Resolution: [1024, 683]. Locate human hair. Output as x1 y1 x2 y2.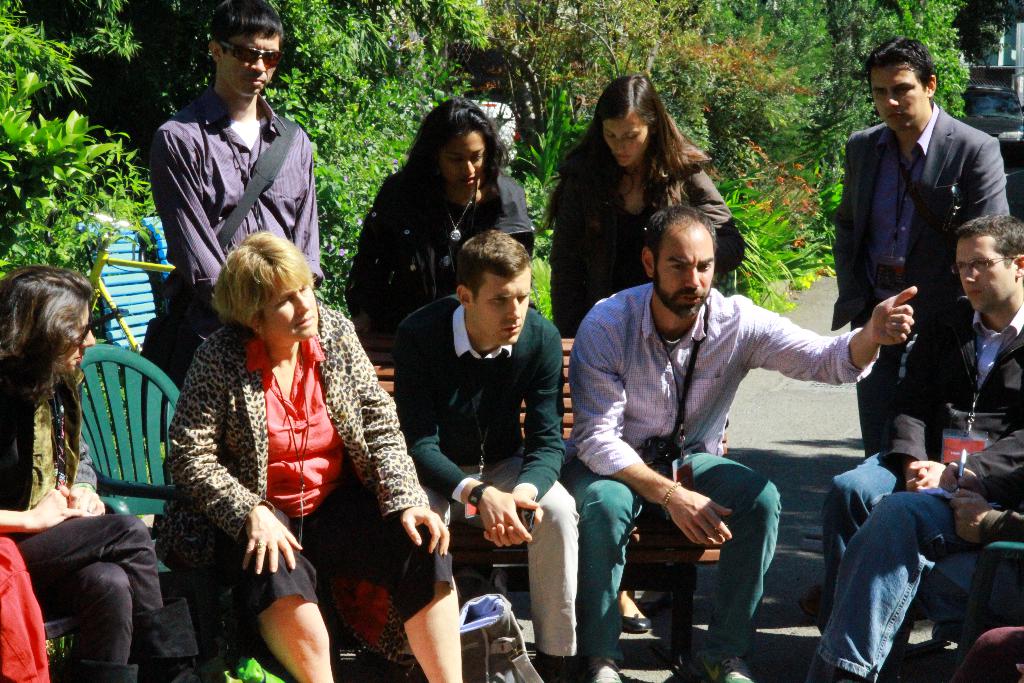
537 75 719 236.
